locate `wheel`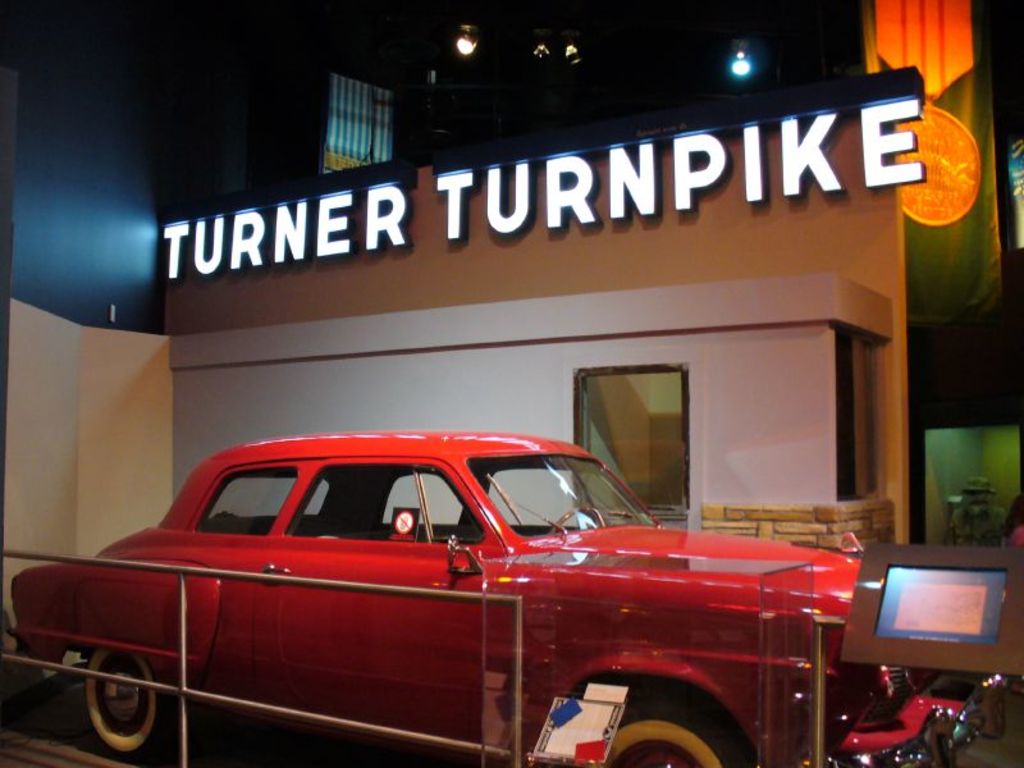
bbox=[576, 700, 748, 767]
